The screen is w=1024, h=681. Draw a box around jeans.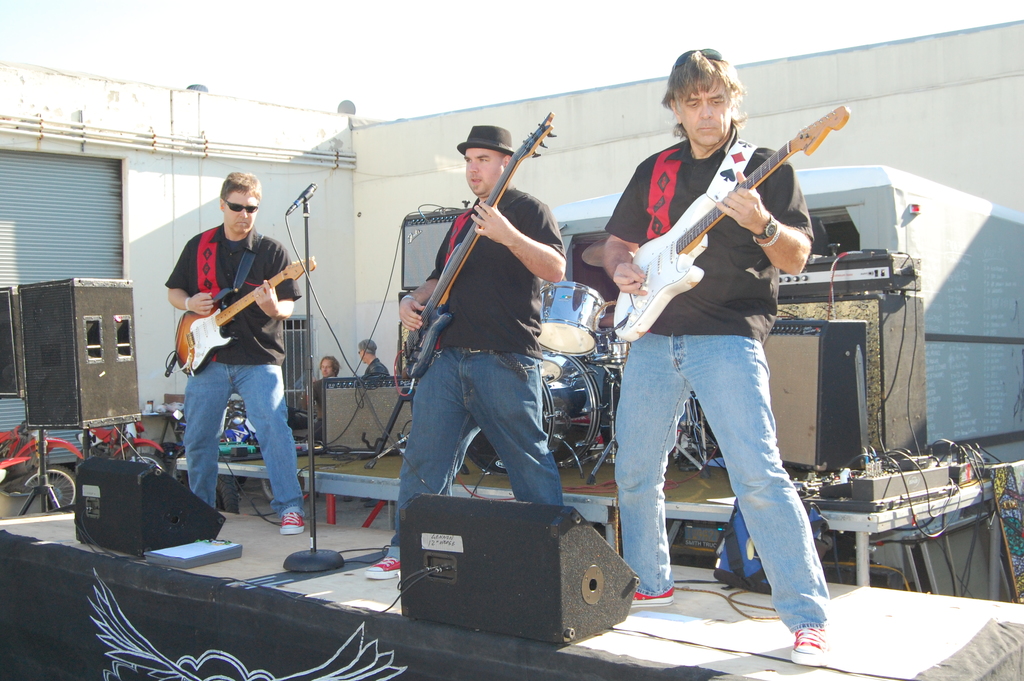
box(184, 360, 306, 513).
